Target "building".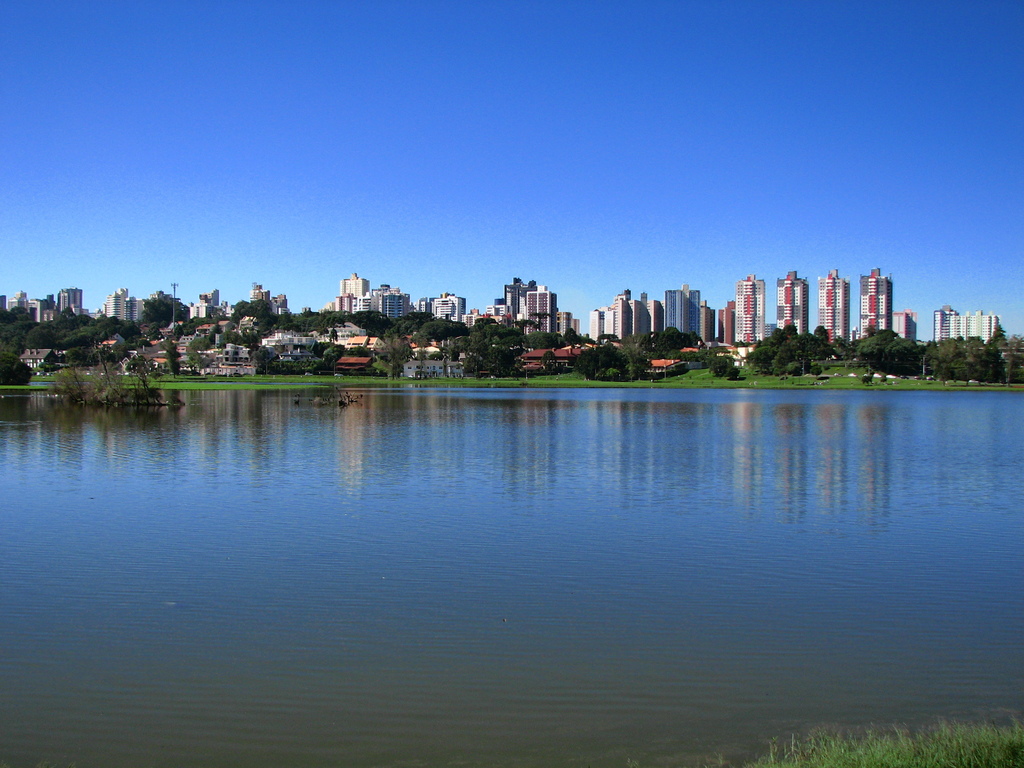
Target region: region(103, 288, 128, 321).
